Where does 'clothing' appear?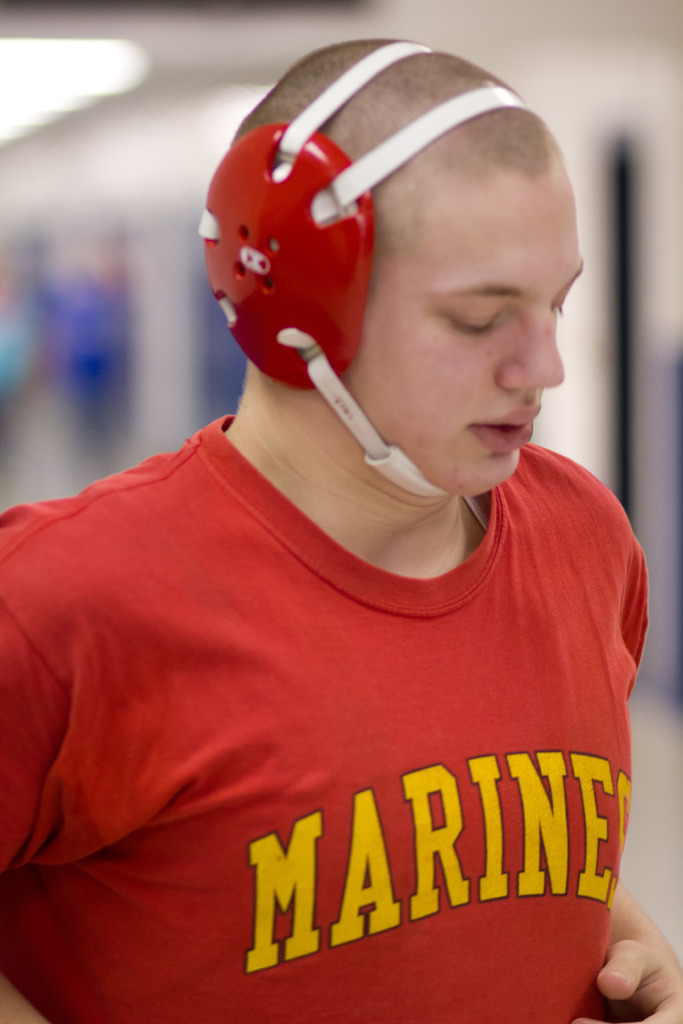
Appears at (left=92, top=150, right=679, bottom=937).
